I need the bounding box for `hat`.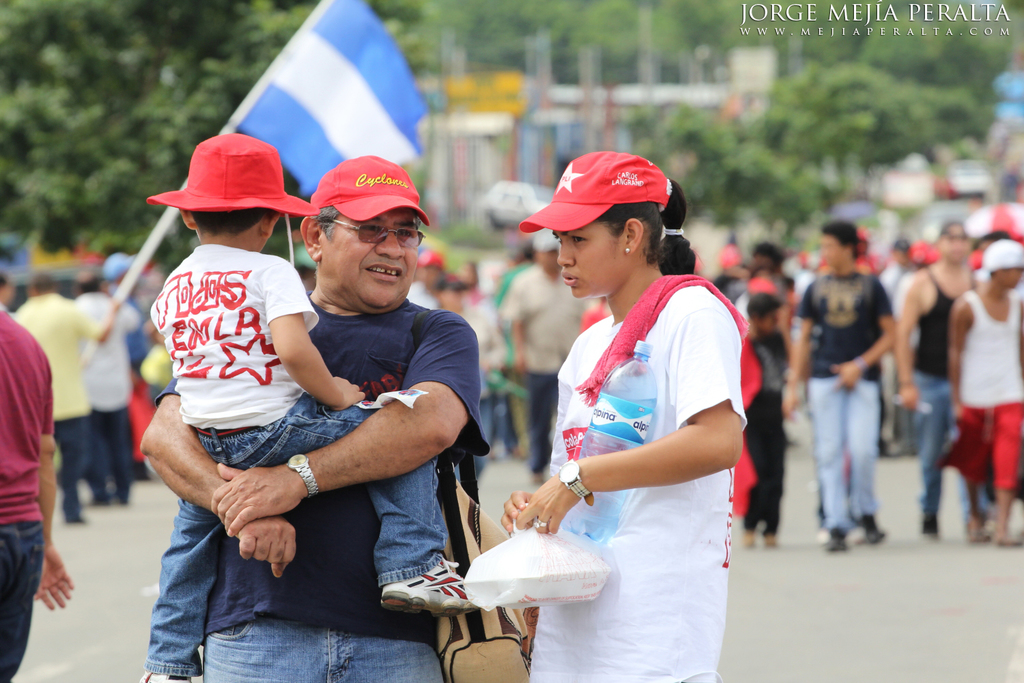
Here it is: bbox=(310, 152, 431, 227).
